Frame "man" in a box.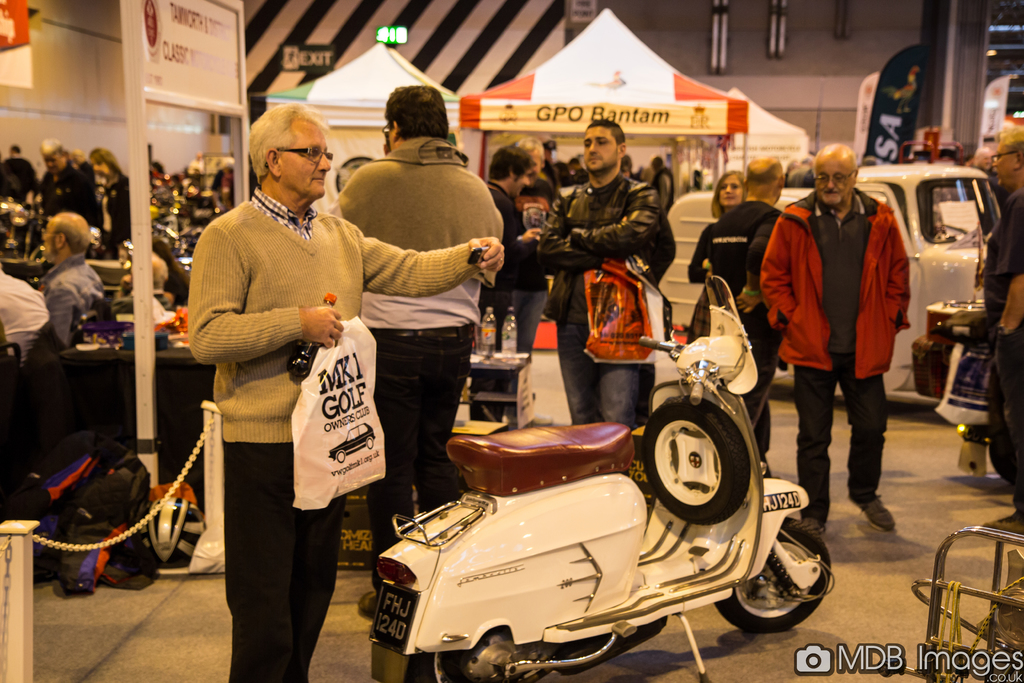
{"x1": 767, "y1": 159, "x2": 921, "y2": 525}.
